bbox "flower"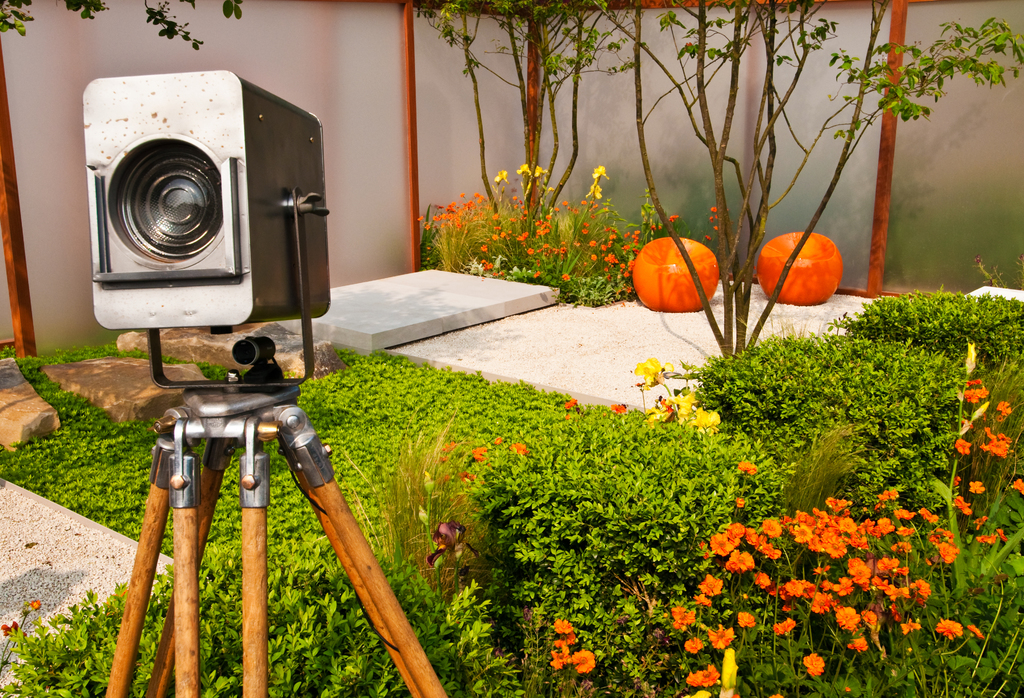
x1=707, y1=215, x2=715, y2=222
